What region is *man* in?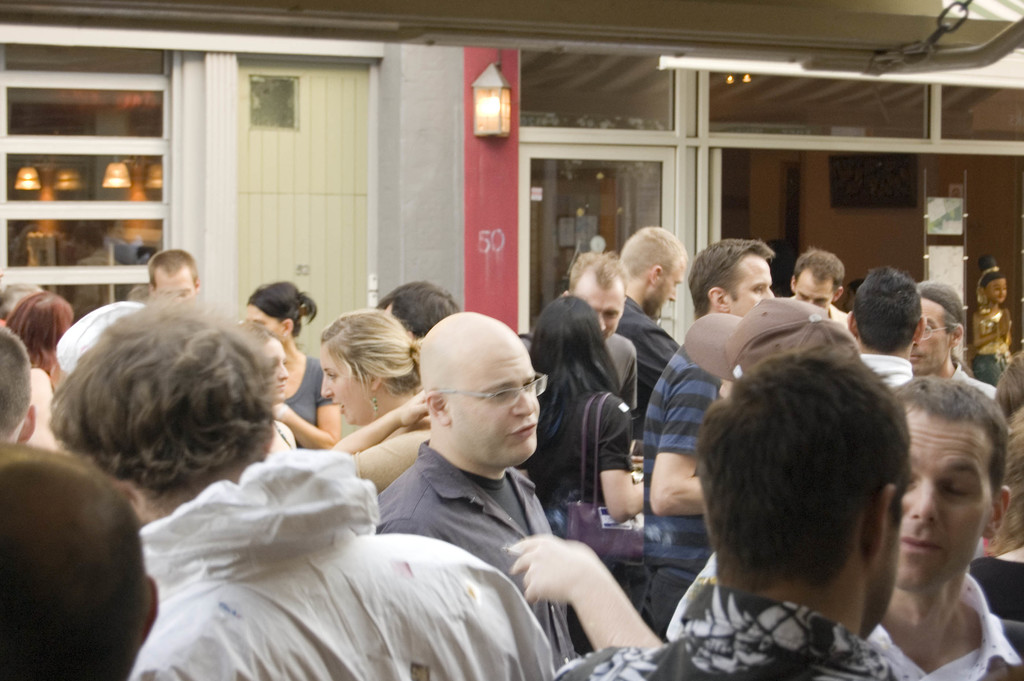
{"x1": 519, "y1": 245, "x2": 643, "y2": 399}.
